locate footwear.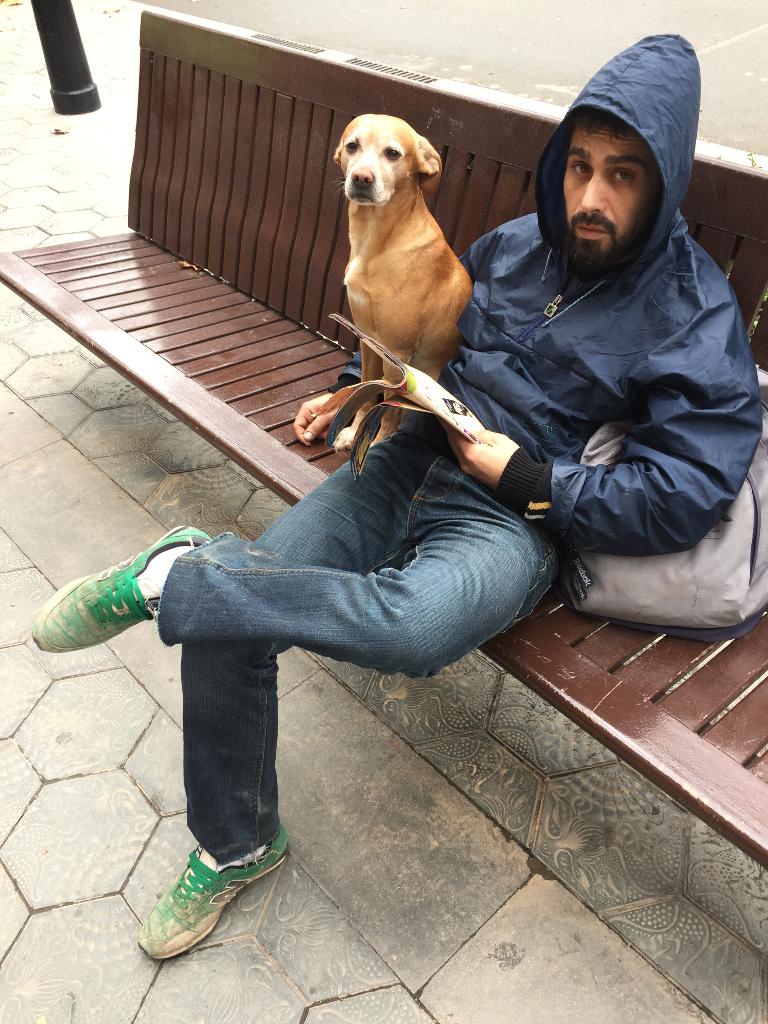
Bounding box: detection(30, 524, 210, 660).
